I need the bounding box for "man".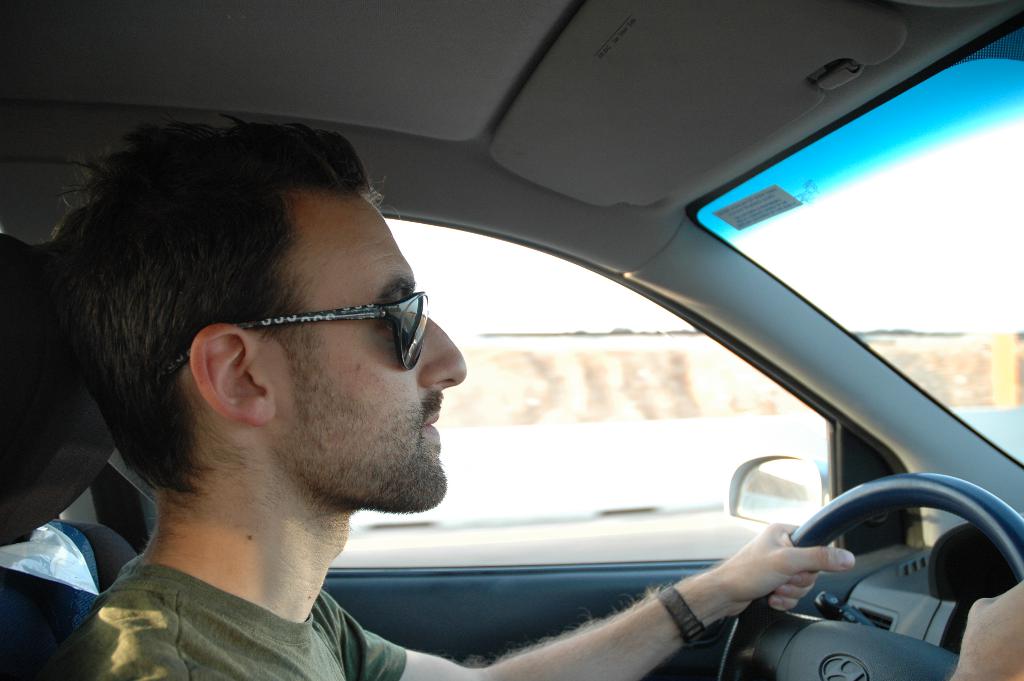
Here it is: bbox=(88, 88, 906, 680).
